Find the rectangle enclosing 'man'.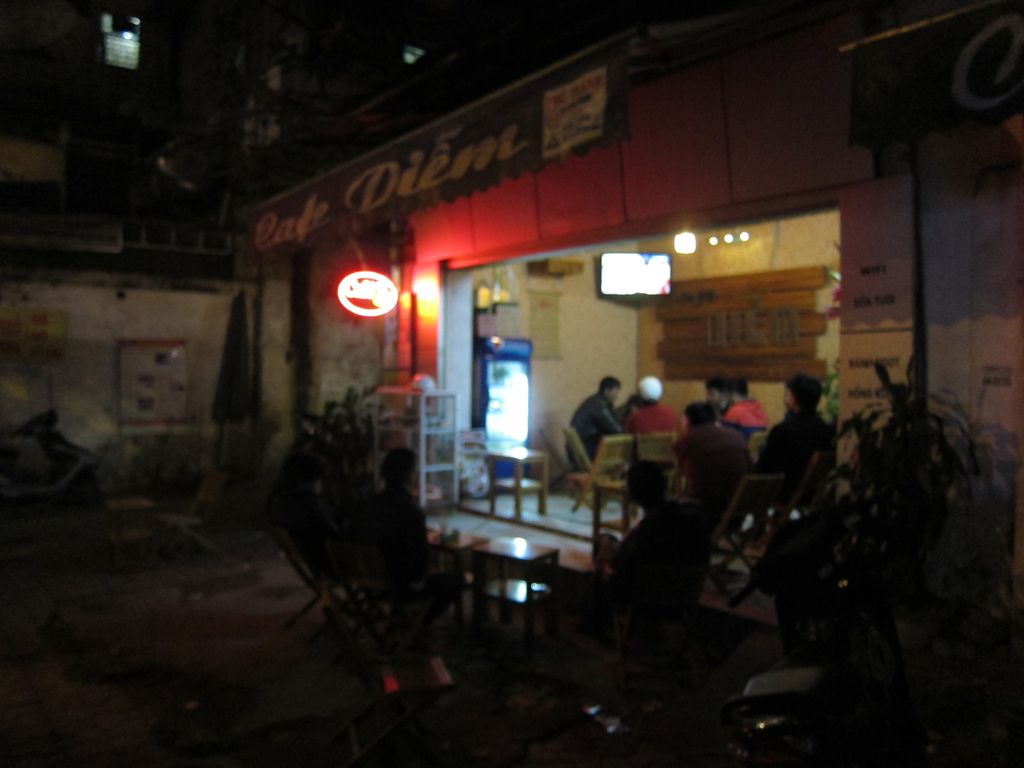
[765,372,831,474].
